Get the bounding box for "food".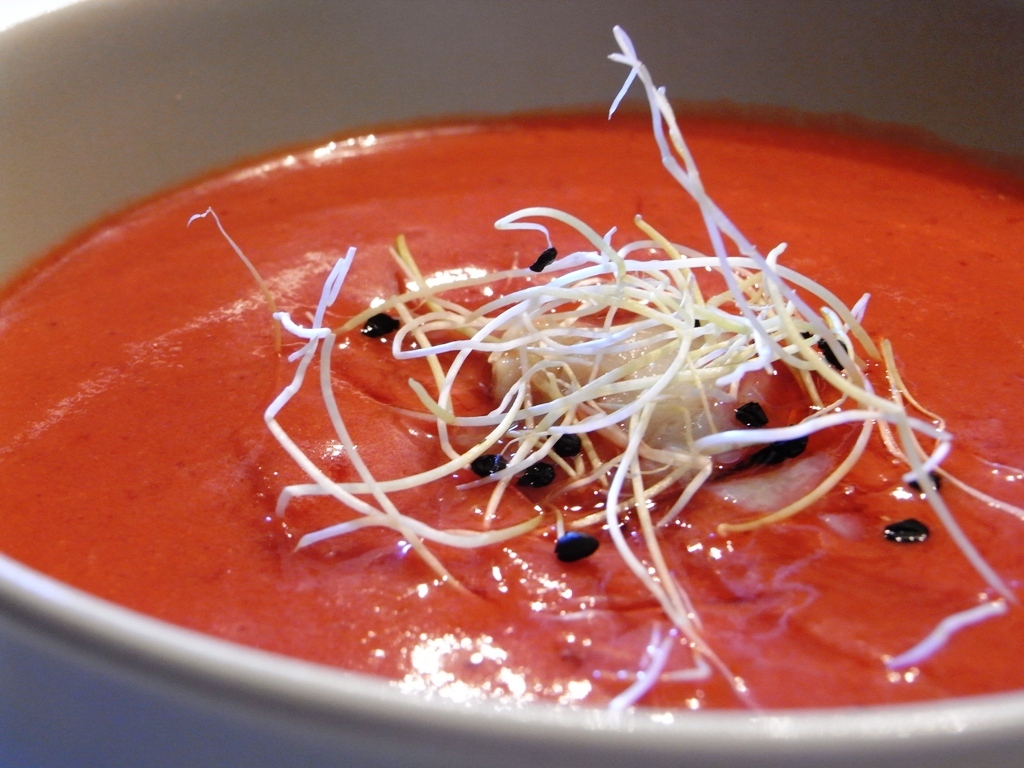
(8, 84, 1009, 646).
